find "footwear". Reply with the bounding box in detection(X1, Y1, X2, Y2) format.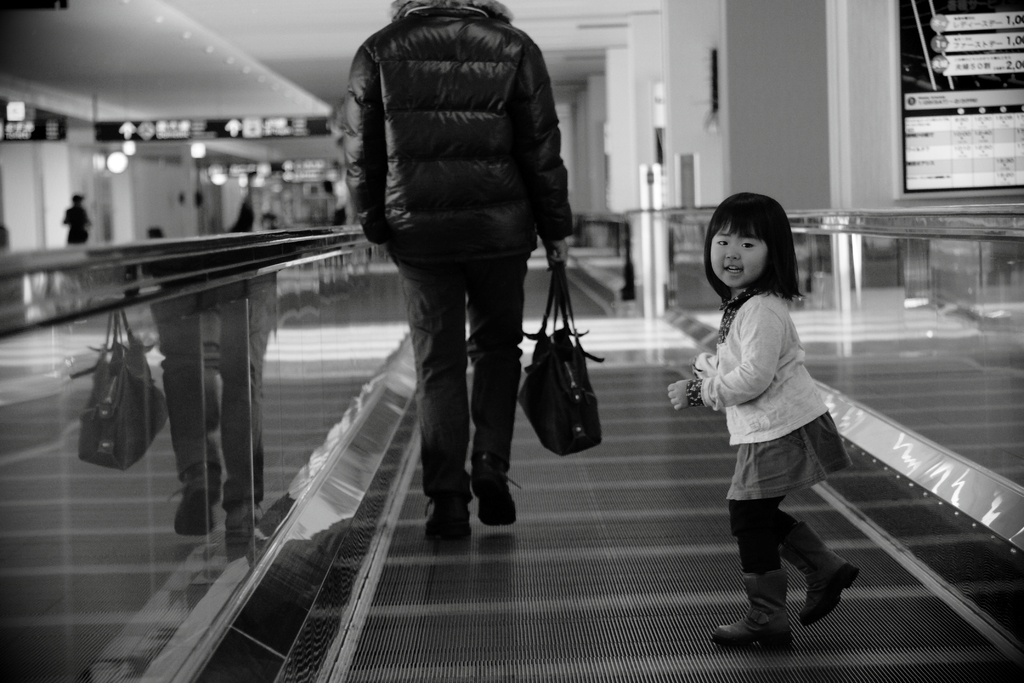
detection(424, 475, 470, 537).
